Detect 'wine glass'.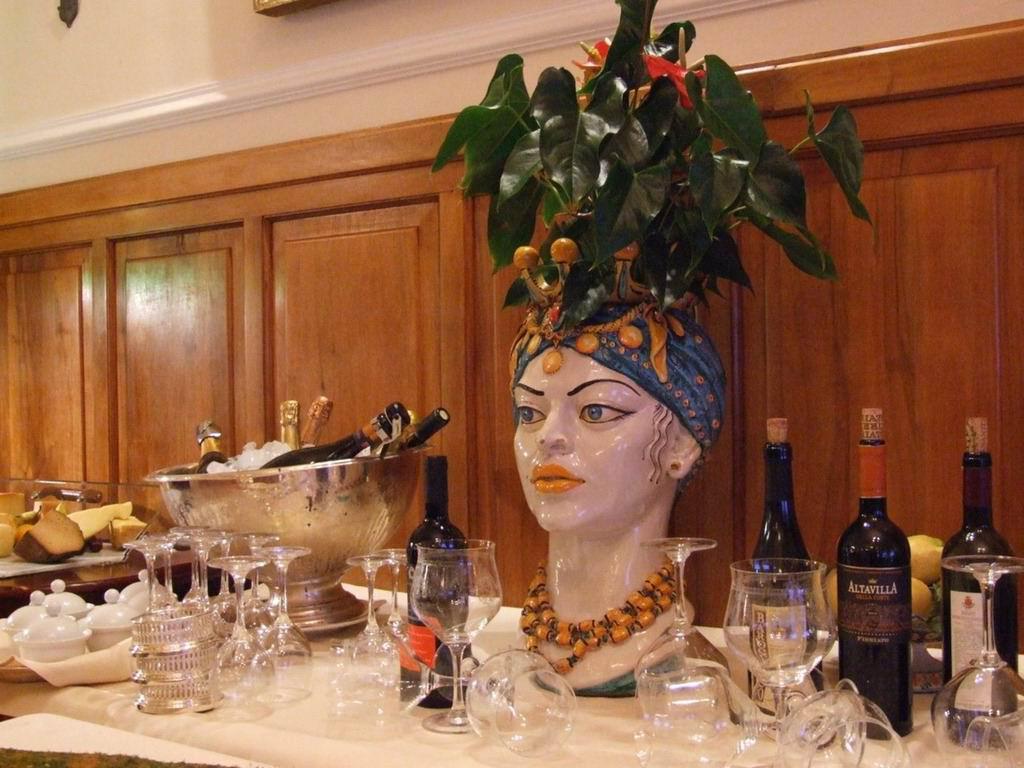
Detected at select_region(632, 539, 731, 729).
